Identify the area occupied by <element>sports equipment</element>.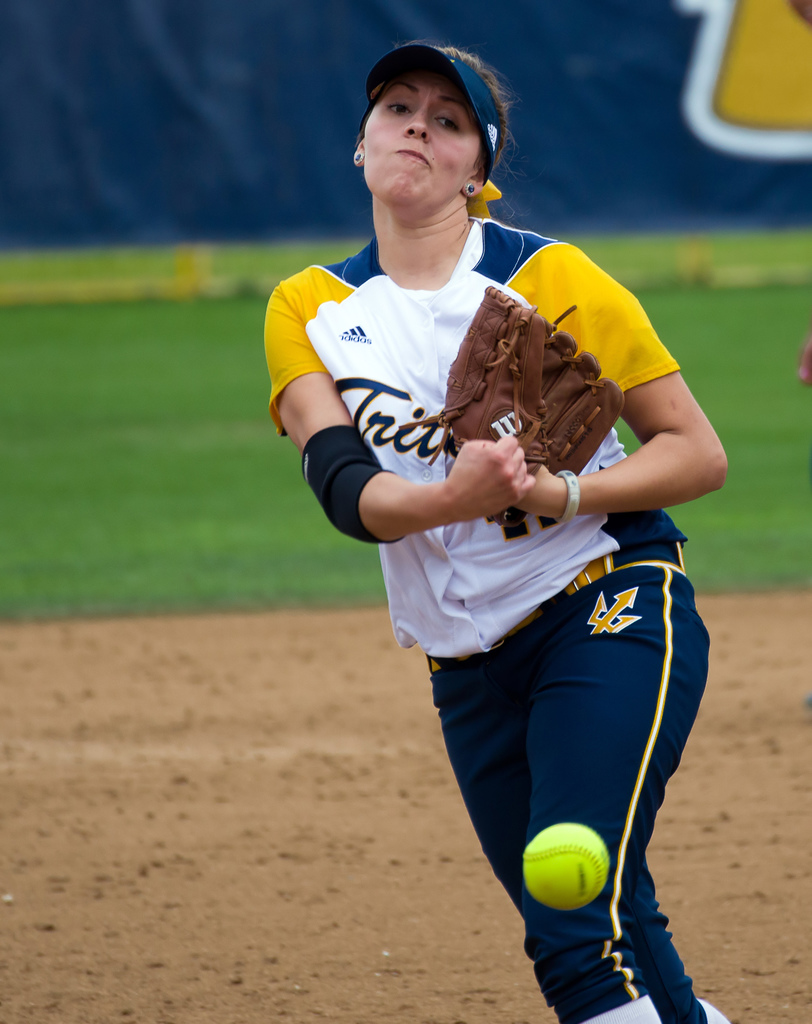
Area: box=[516, 818, 613, 913].
